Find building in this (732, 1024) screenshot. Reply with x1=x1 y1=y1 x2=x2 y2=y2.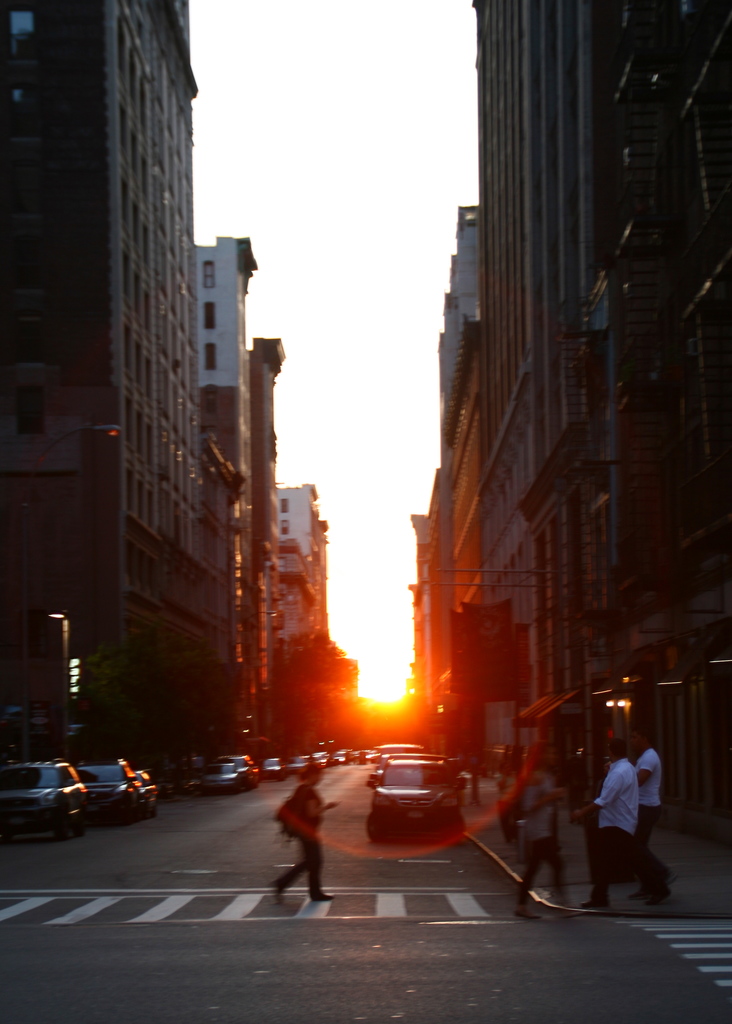
x1=282 y1=486 x2=331 y2=680.
